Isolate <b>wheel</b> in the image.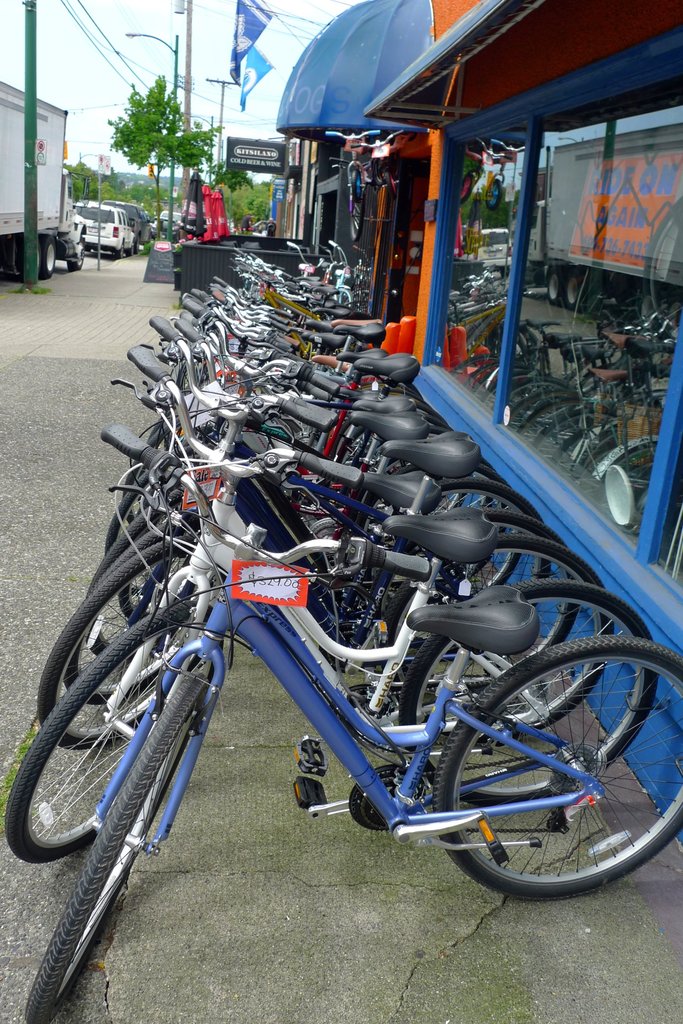
Isolated region: <box>366,484,536,706</box>.
